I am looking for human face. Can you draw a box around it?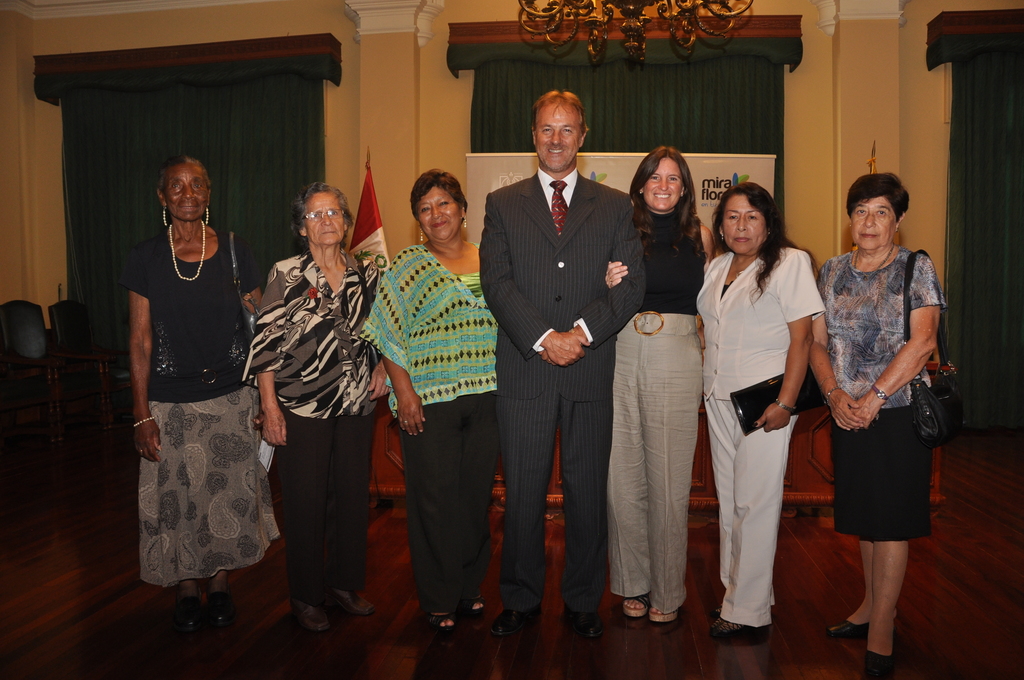
Sure, the bounding box is box(308, 189, 345, 250).
